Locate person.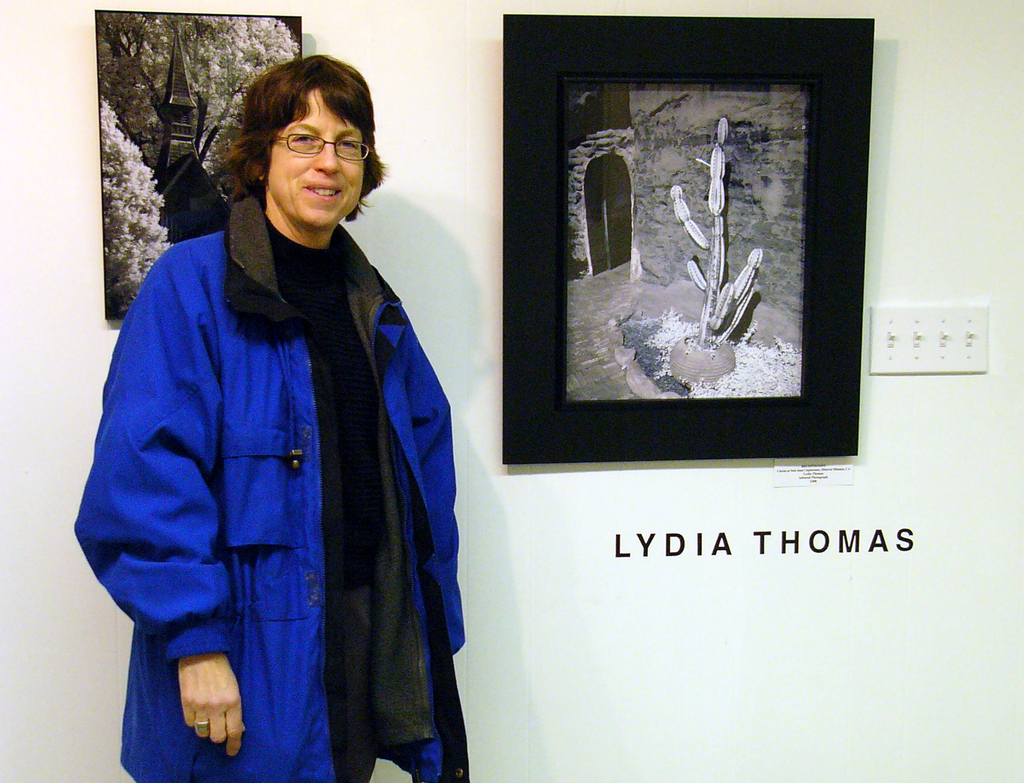
Bounding box: bbox(92, 35, 477, 779).
